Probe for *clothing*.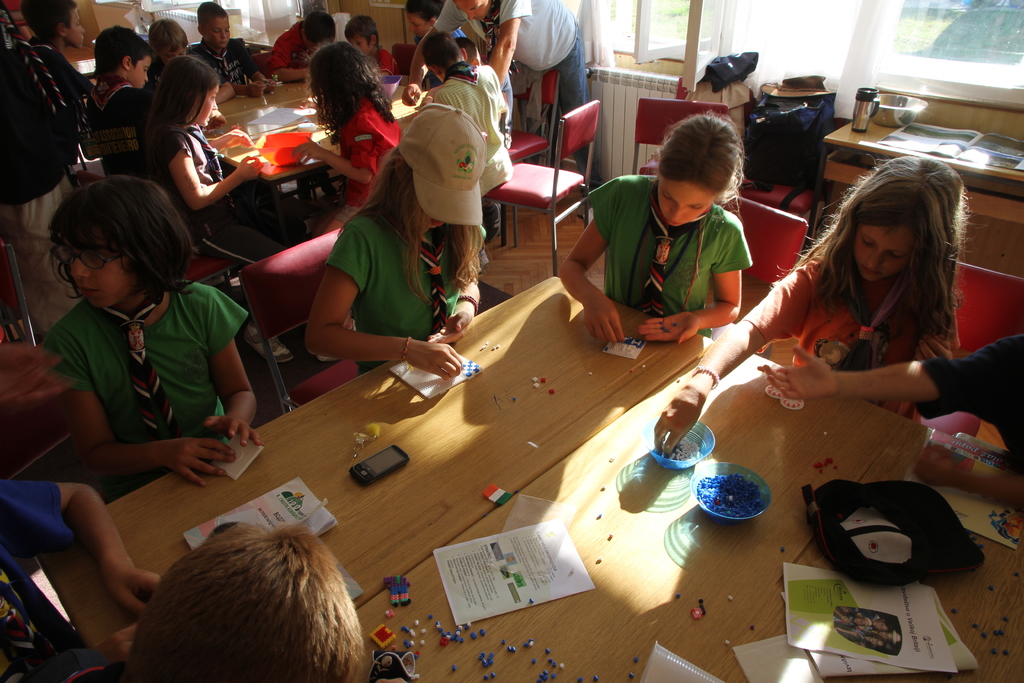
Probe result: bbox=(589, 173, 753, 341).
